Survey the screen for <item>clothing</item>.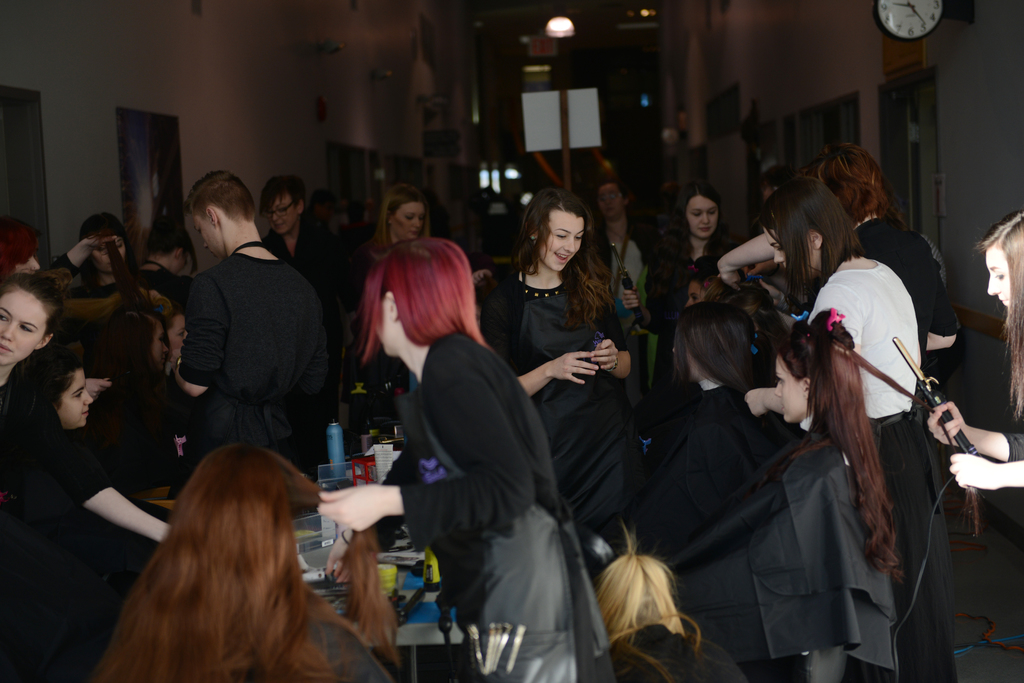
Survey found: <bbox>402, 325, 614, 682</bbox>.
